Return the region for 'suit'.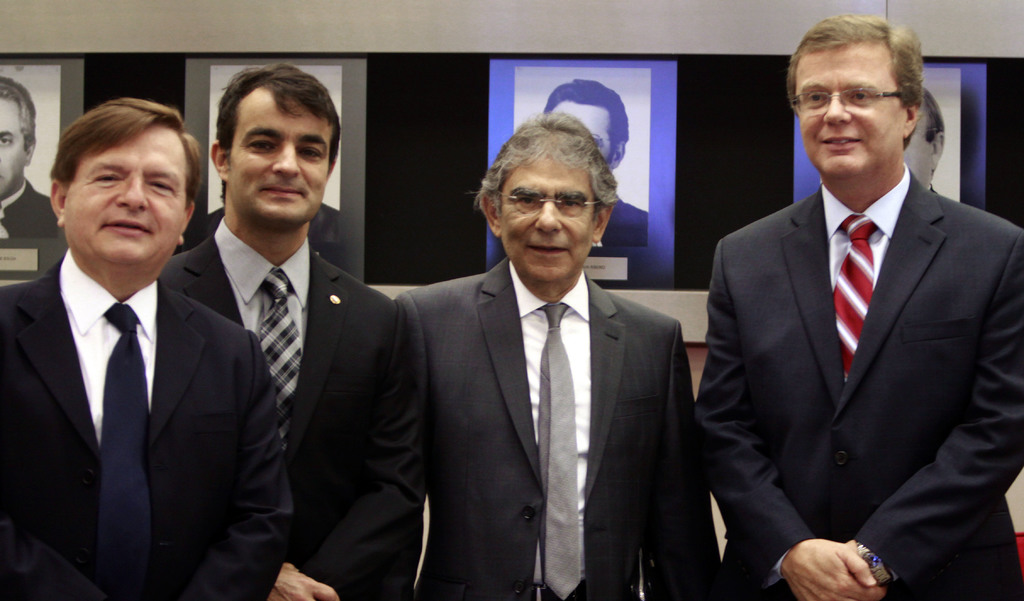
(392,252,714,600).
